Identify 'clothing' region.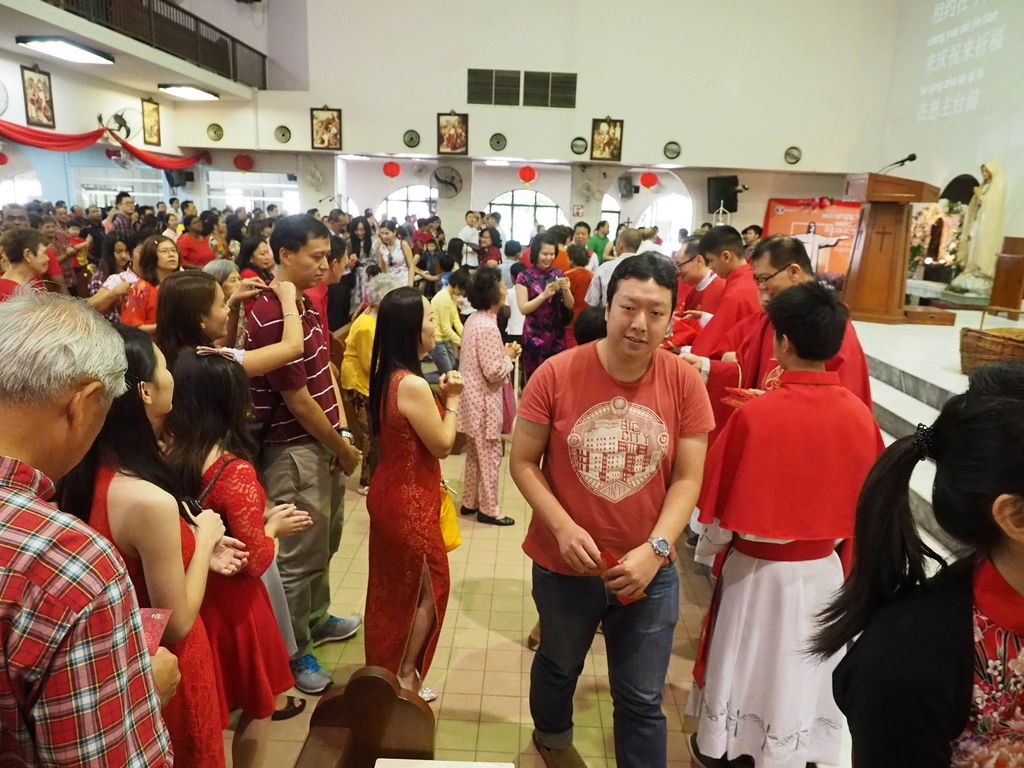
Region: bbox=(529, 555, 686, 767).
